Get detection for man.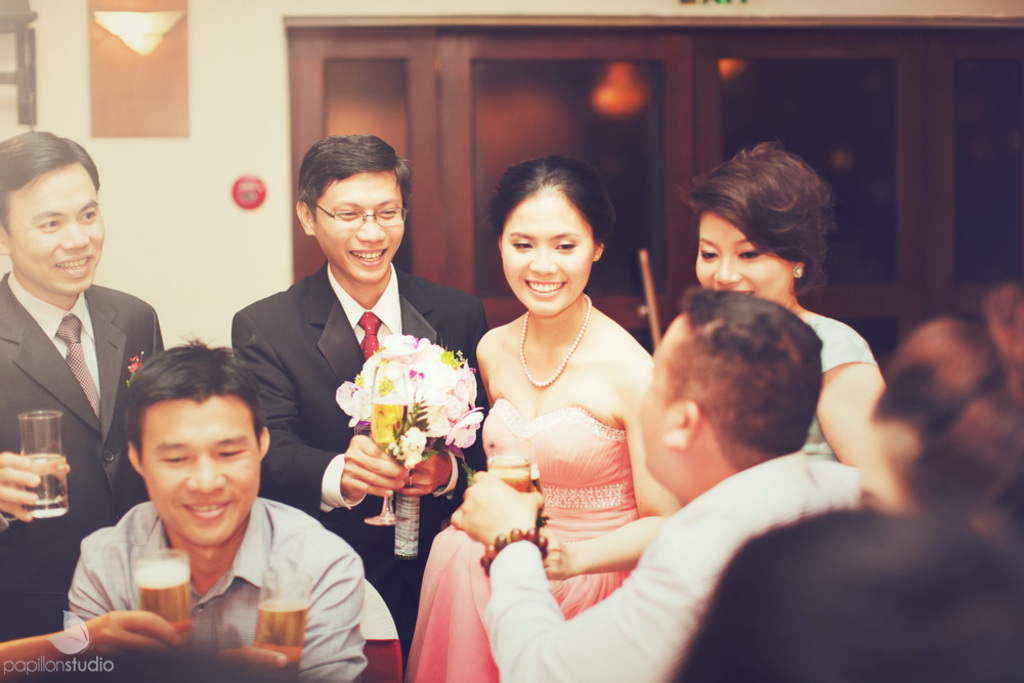
Detection: bbox=[227, 131, 486, 671].
